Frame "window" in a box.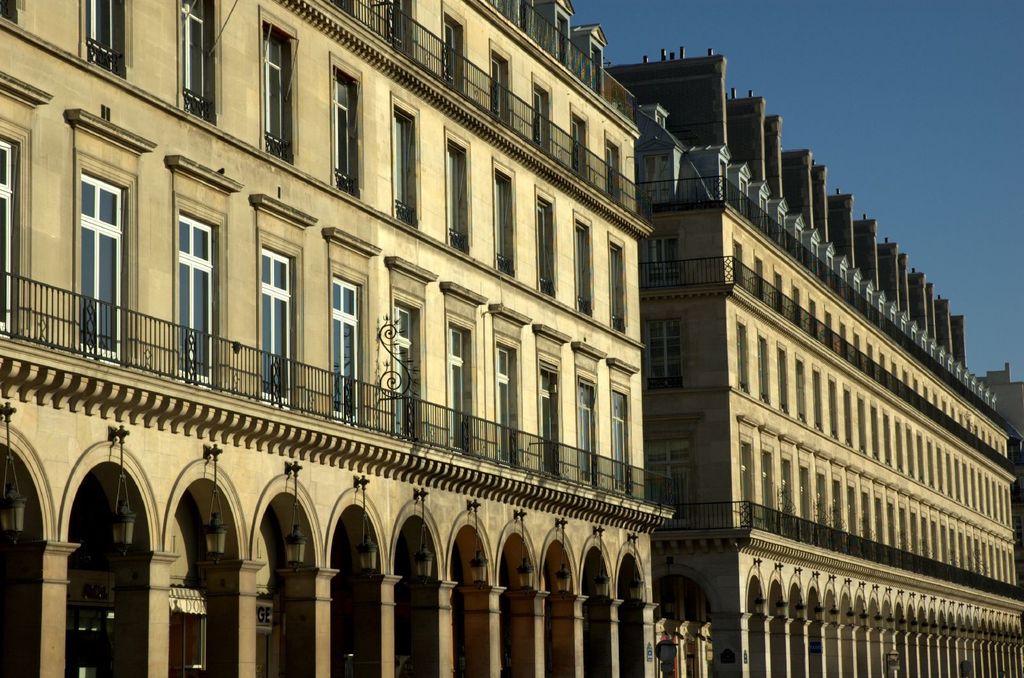
493,342,515,452.
